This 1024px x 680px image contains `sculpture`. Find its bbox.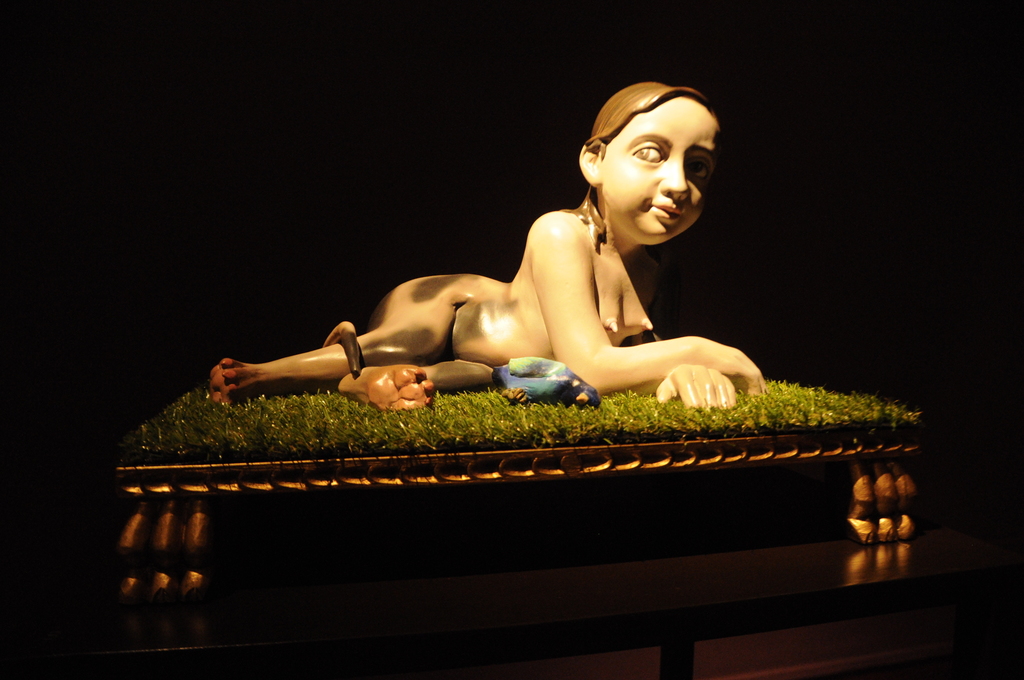
[x1=234, y1=70, x2=828, y2=522].
